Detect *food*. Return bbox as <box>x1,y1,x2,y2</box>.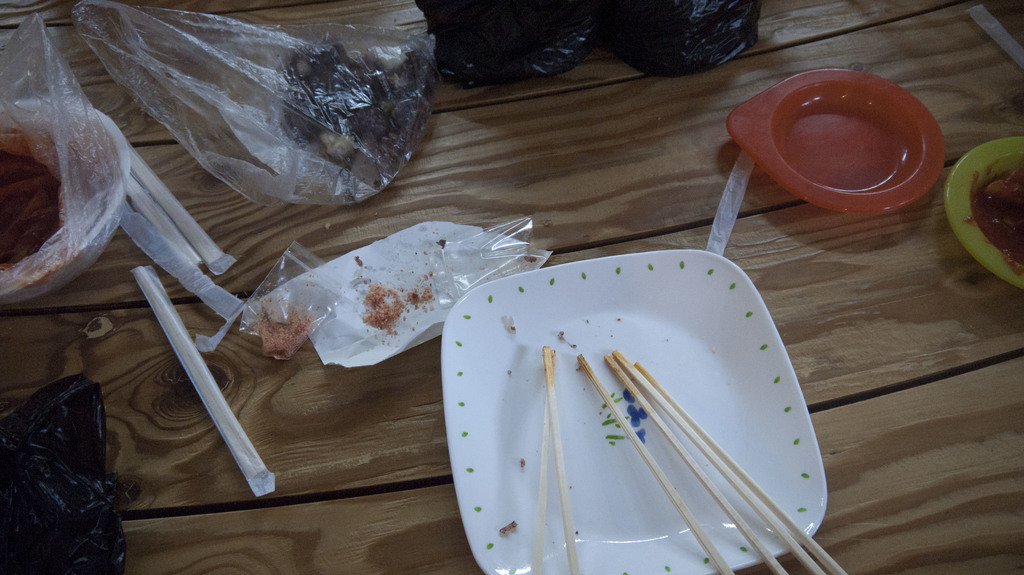
<box>963,162,1022,273</box>.
